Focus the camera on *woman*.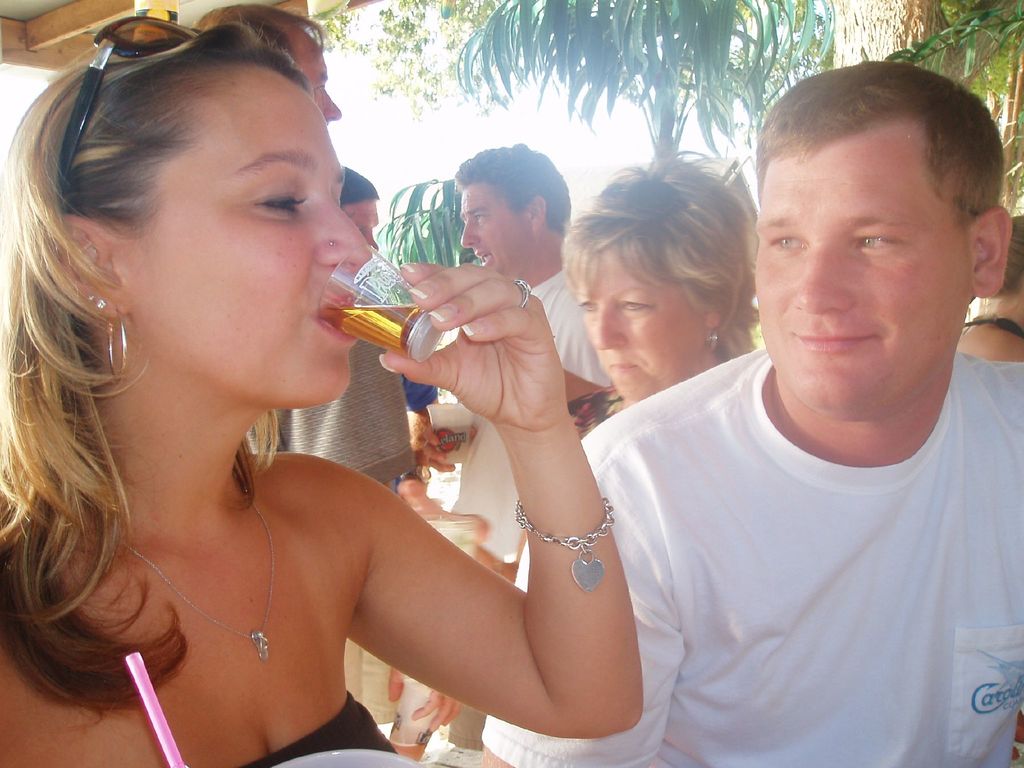
Focus region: bbox=[965, 213, 1023, 363].
